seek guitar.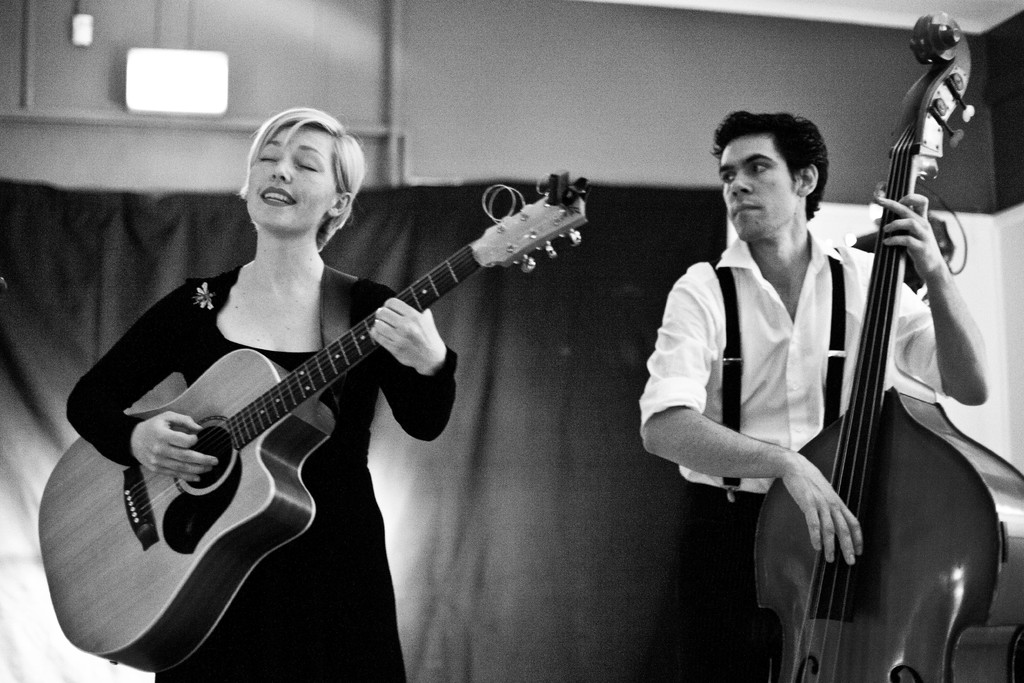
box(68, 170, 584, 668).
